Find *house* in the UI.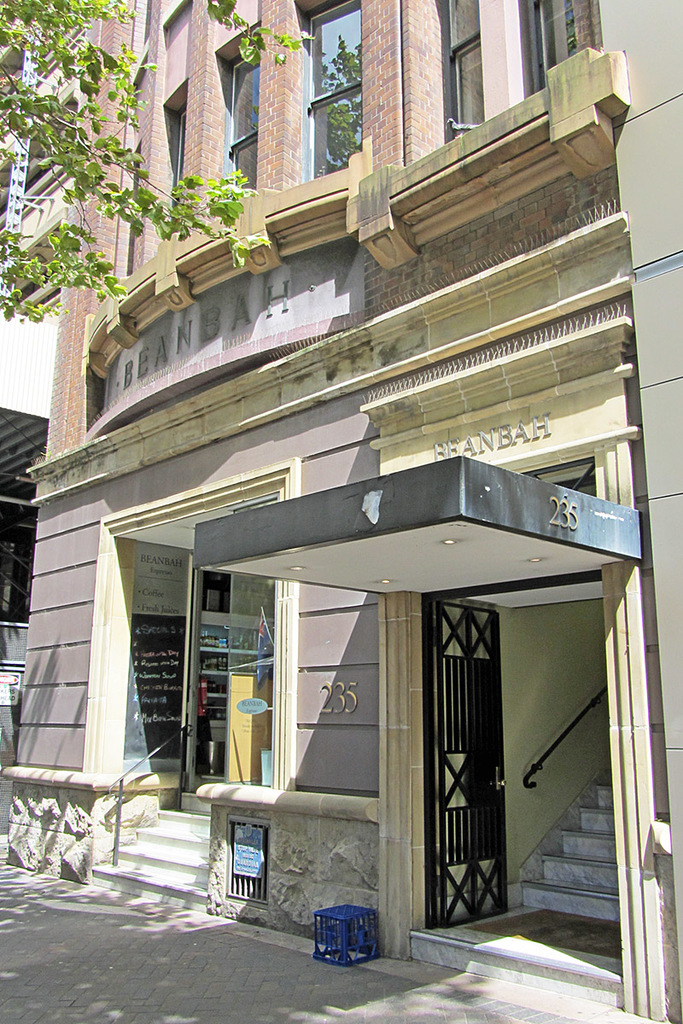
UI element at [x1=0, y1=0, x2=674, y2=916].
